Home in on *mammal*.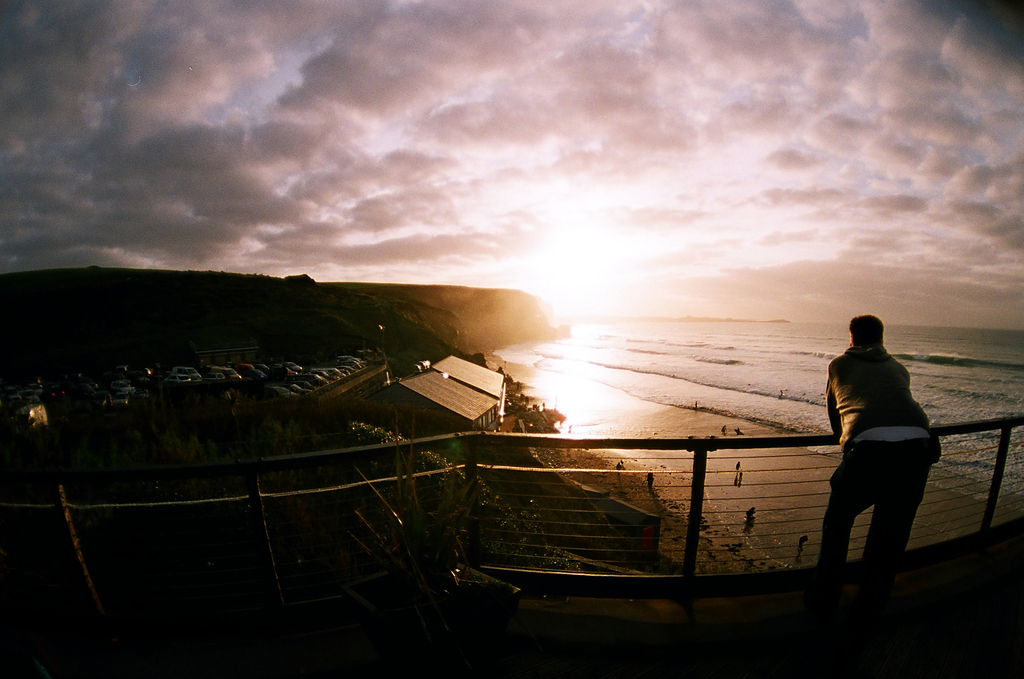
Homed in at 745 507 755 526.
